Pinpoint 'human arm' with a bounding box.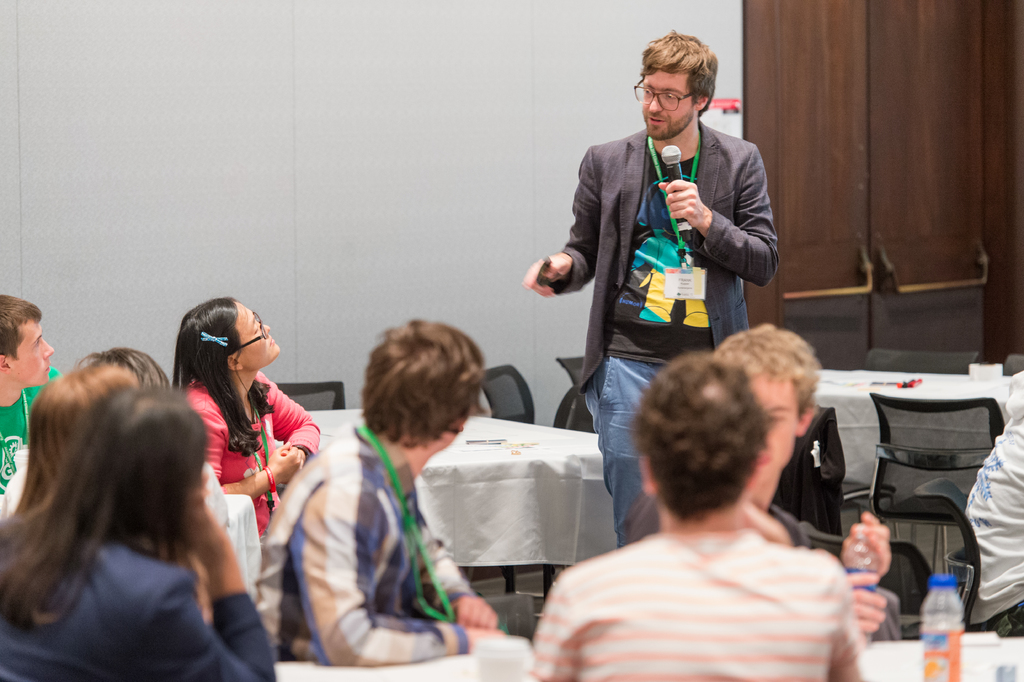
(left=801, top=494, right=895, bottom=594).
